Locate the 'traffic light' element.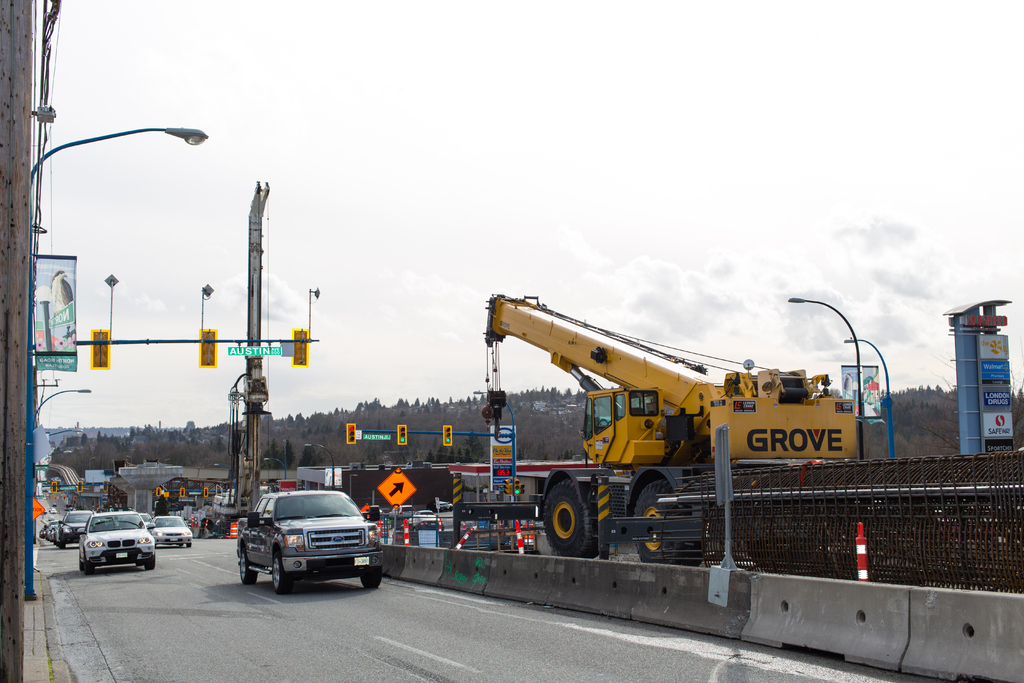
Element bbox: [left=512, top=477, right=518, bottom=496].
